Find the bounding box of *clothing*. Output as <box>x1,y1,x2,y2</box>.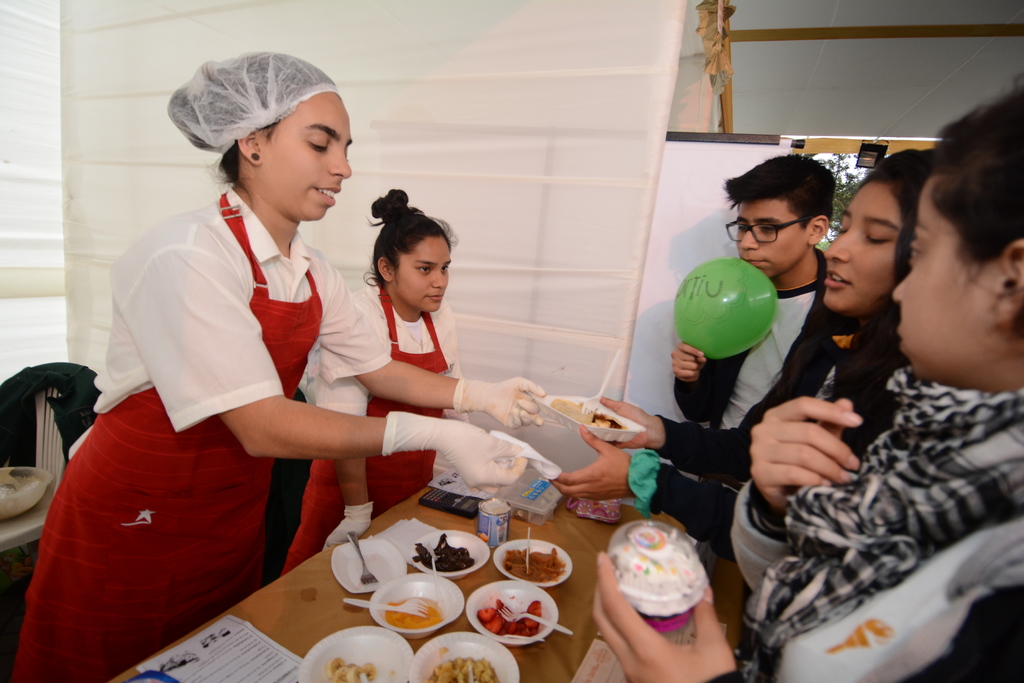
<box>12,178,386,682</box>.
